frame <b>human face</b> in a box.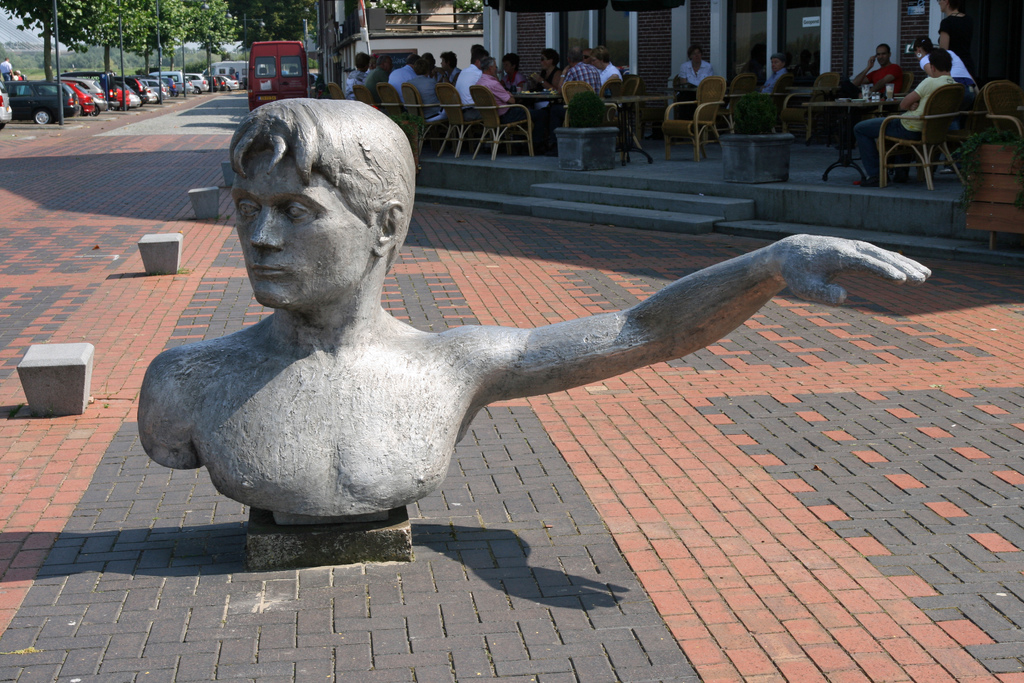
bbox=(538, 54, 551, 70).
